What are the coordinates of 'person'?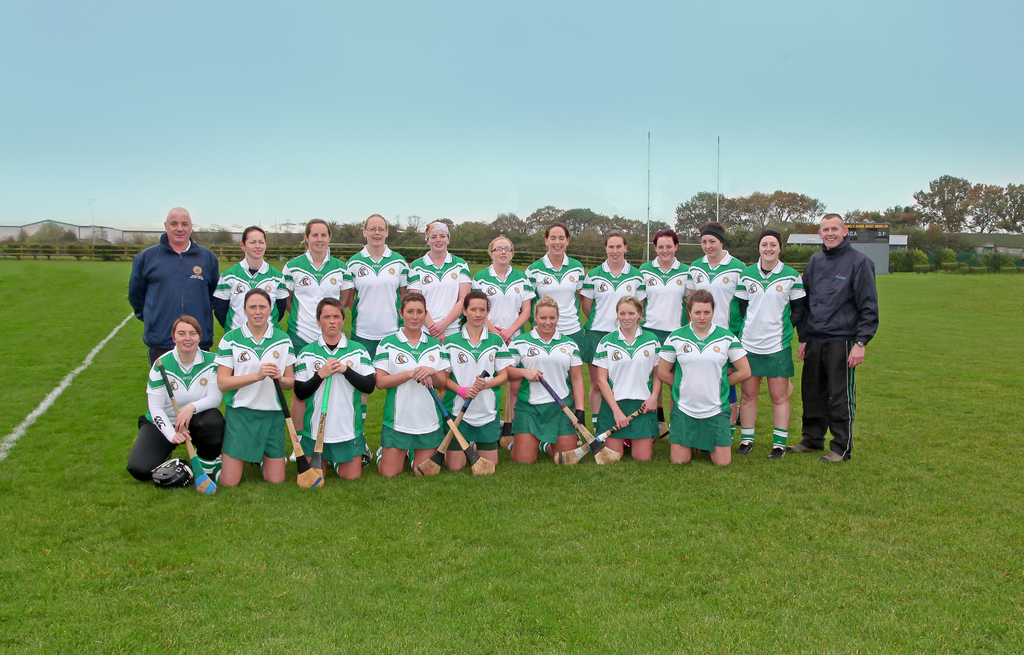
474 235 536 346.
